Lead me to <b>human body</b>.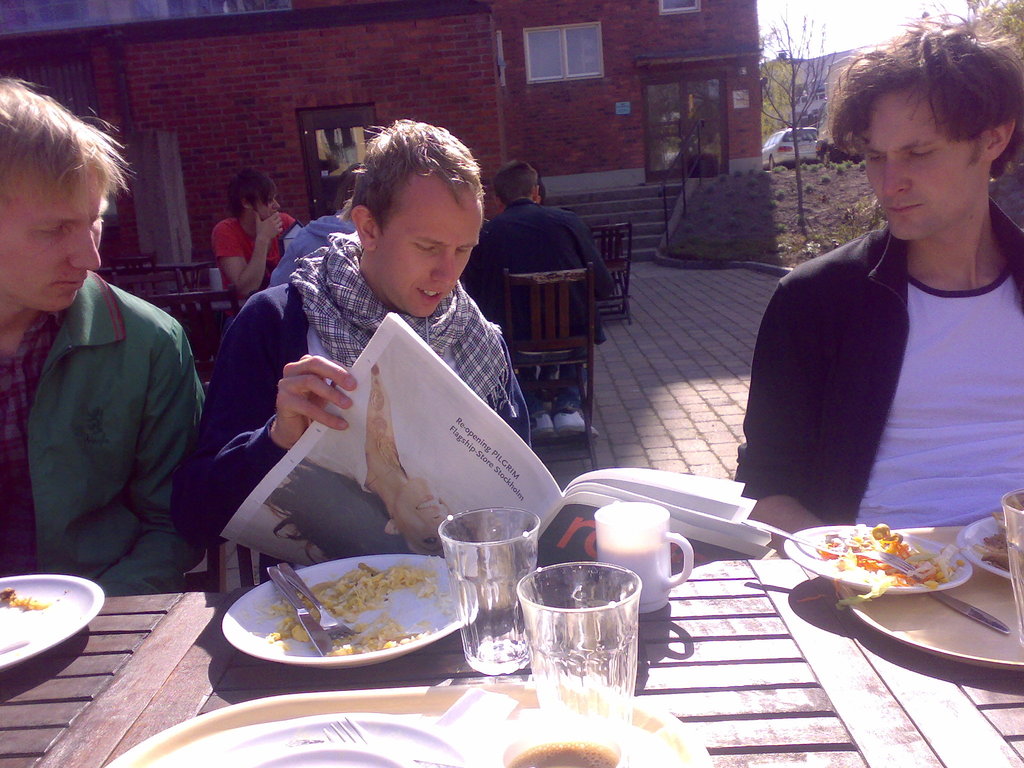
Lead to (484, 195, 614, 438).
